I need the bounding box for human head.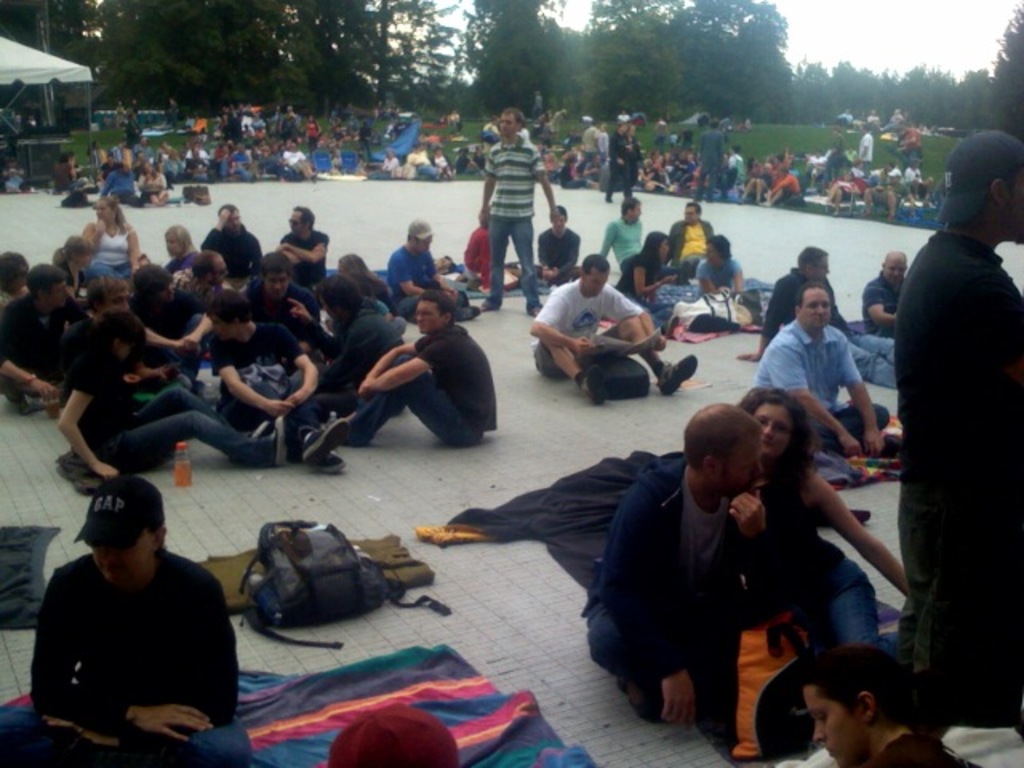
Here it is: select_region(798, 245, 834, 277).
